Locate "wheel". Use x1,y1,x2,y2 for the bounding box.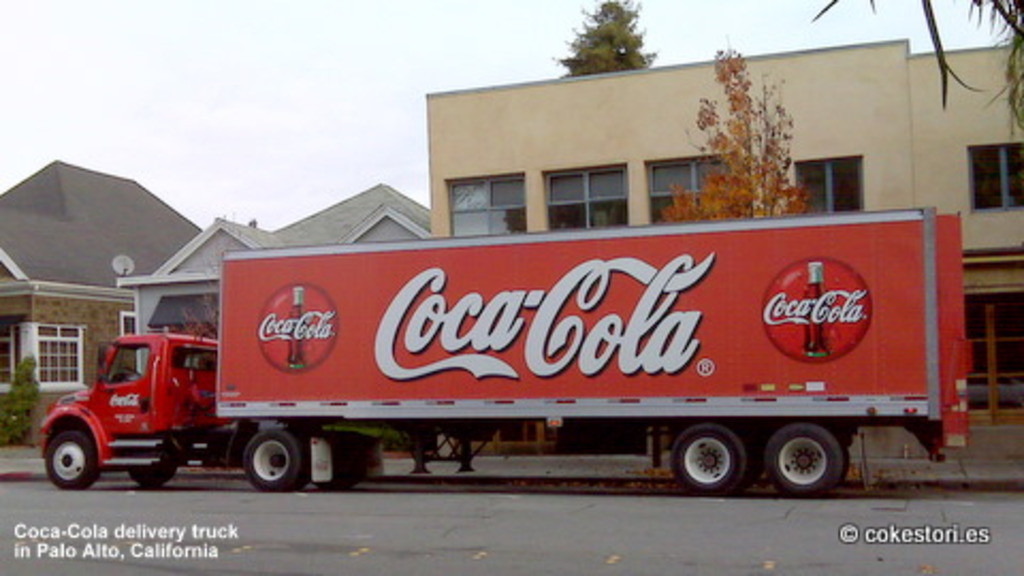
45,422,100,499.
